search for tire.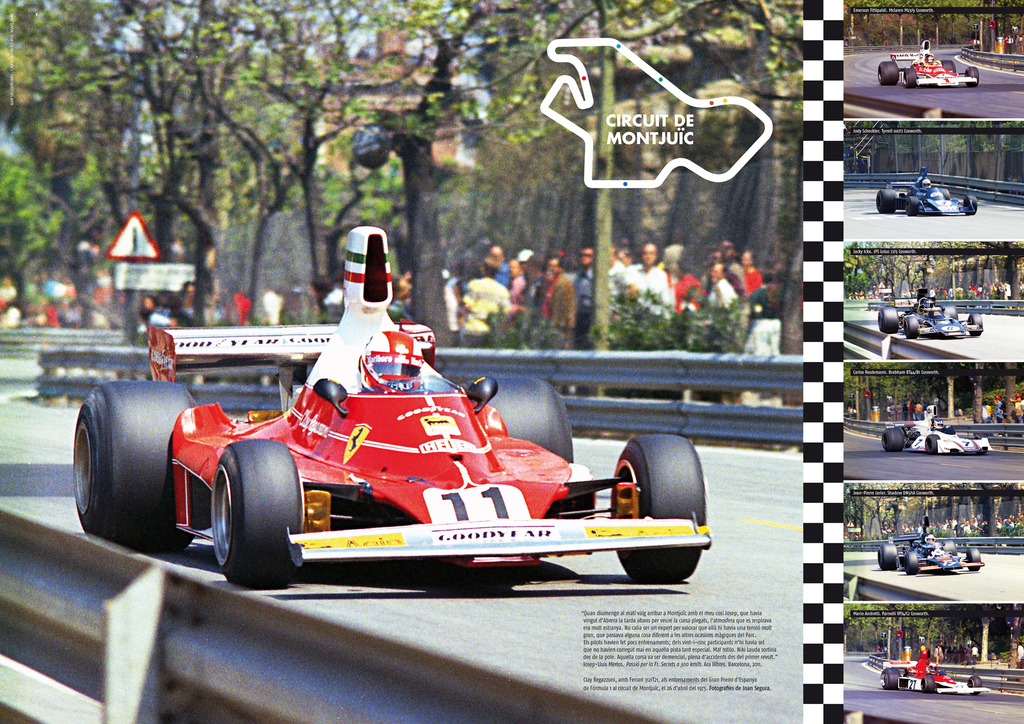
Found at crop(941, 187, 948, 199).
